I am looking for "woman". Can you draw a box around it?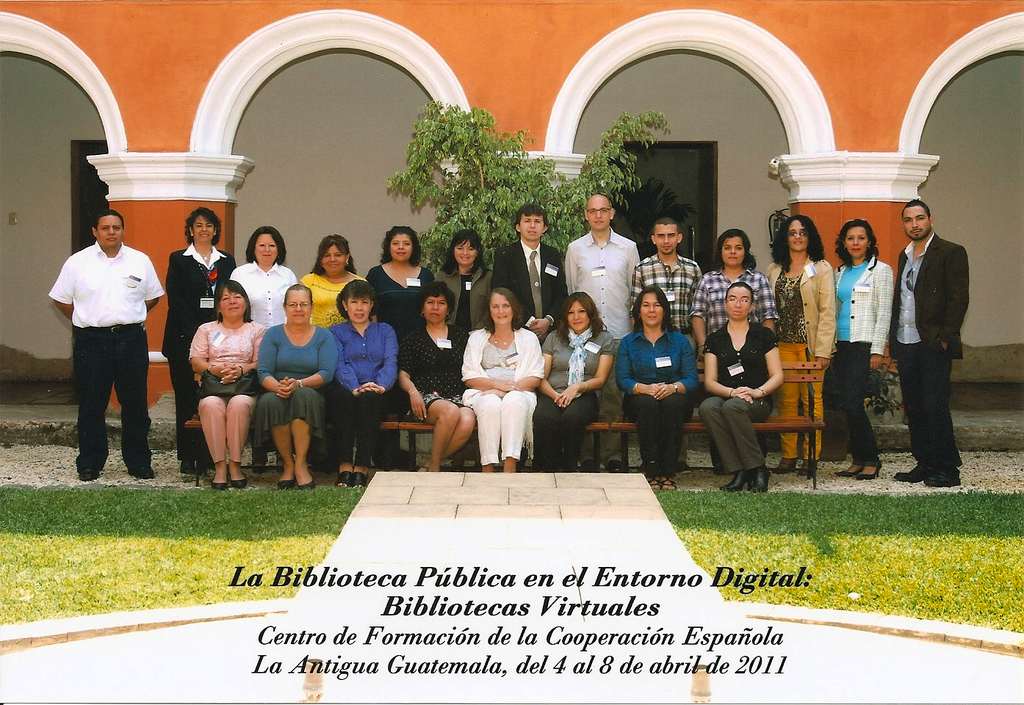
Sure, the bounding box is <region>762, 222, 842, 477</region>.
